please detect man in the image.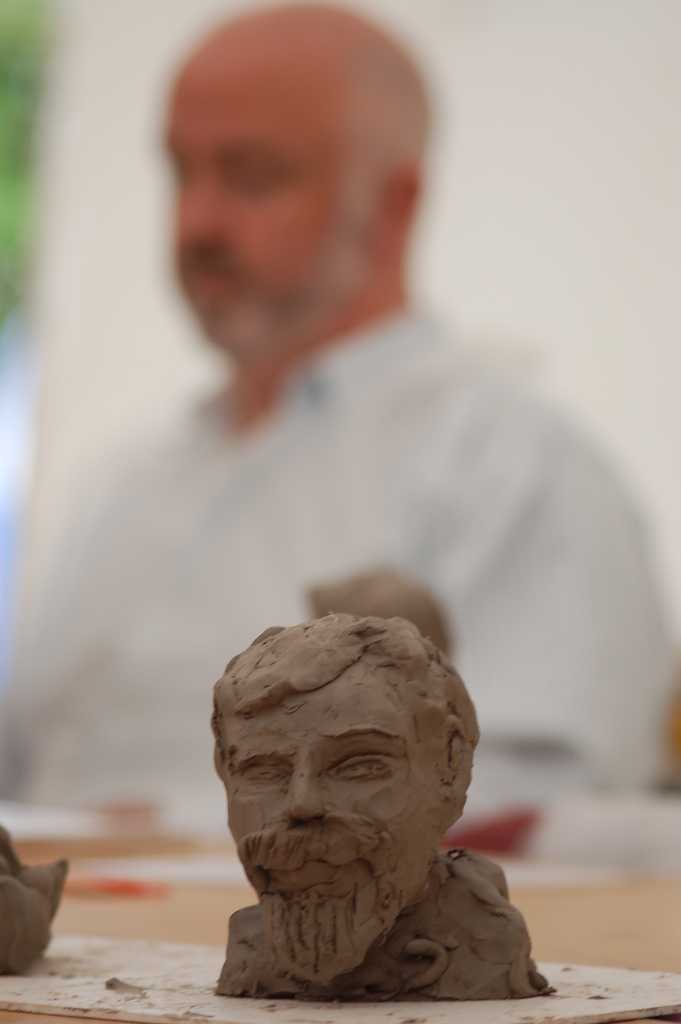
[left=86, top=66, right=568, bottom=848].
